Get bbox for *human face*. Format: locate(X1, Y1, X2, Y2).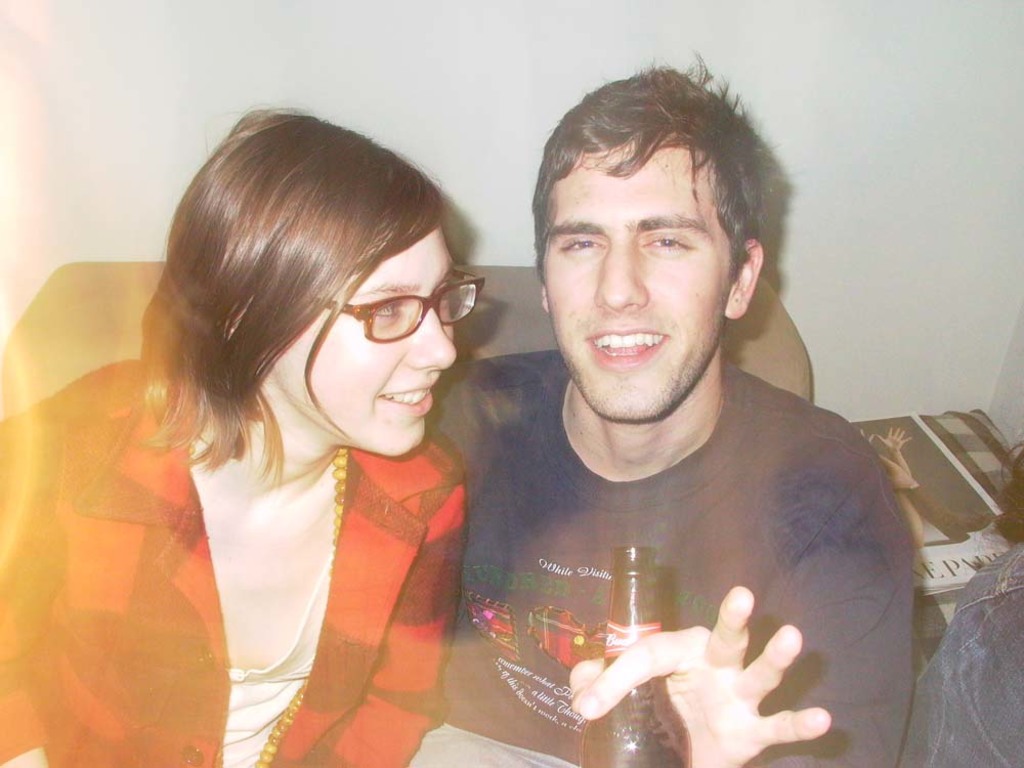
locate(266, 230, 492, 460).
